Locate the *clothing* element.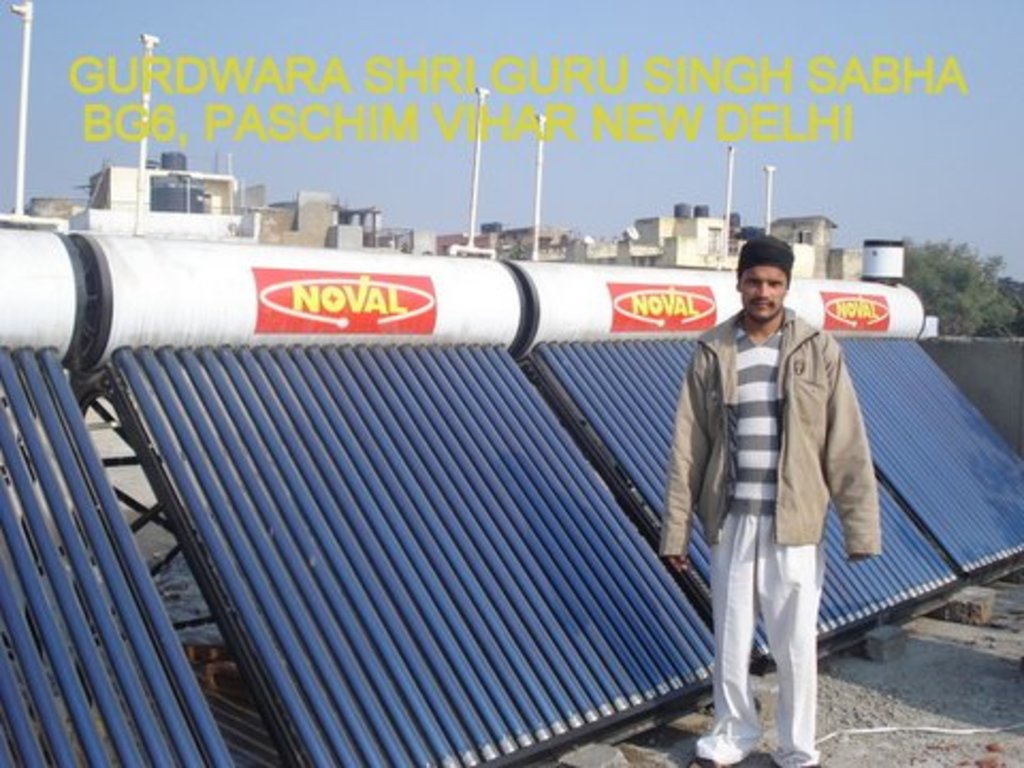
Element bbox: <box>661,239,892,740</box>.
